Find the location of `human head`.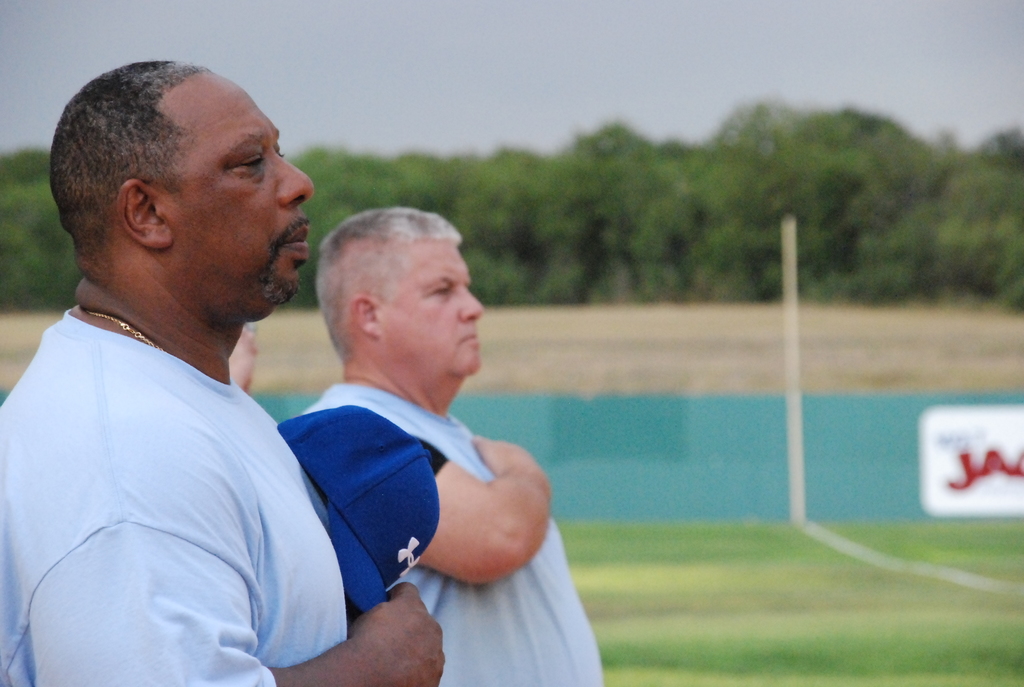
Location: Rect(48, 58, 313, 328).
